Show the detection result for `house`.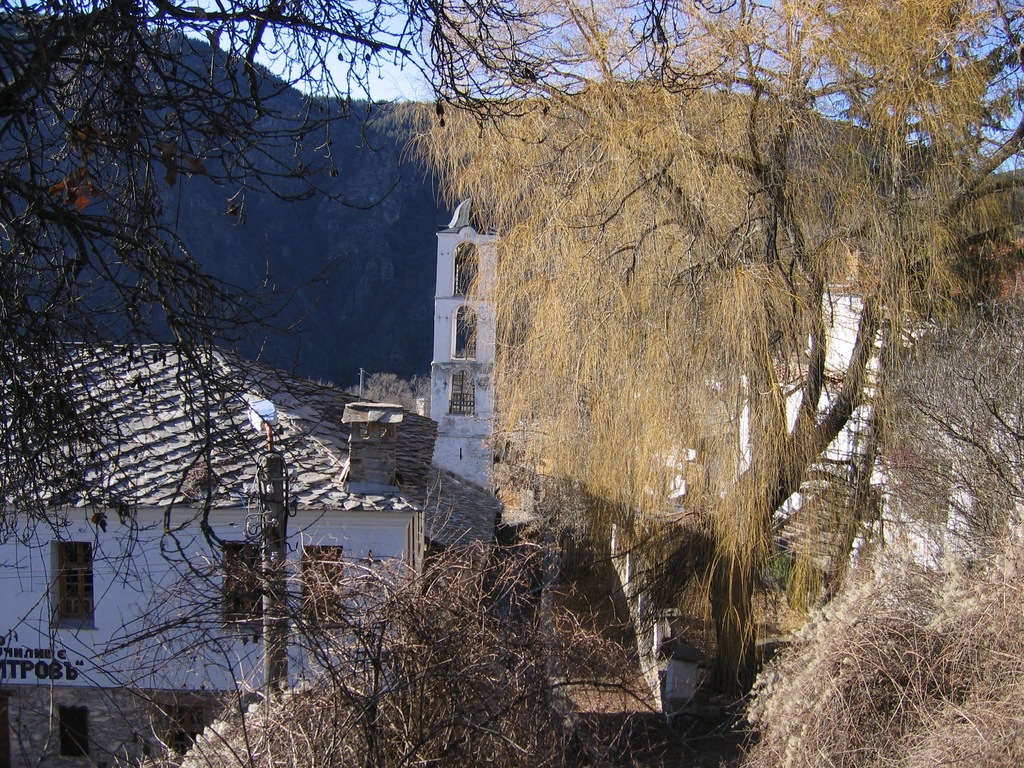
x1=436 y1=193 x2=516 y2=490.
